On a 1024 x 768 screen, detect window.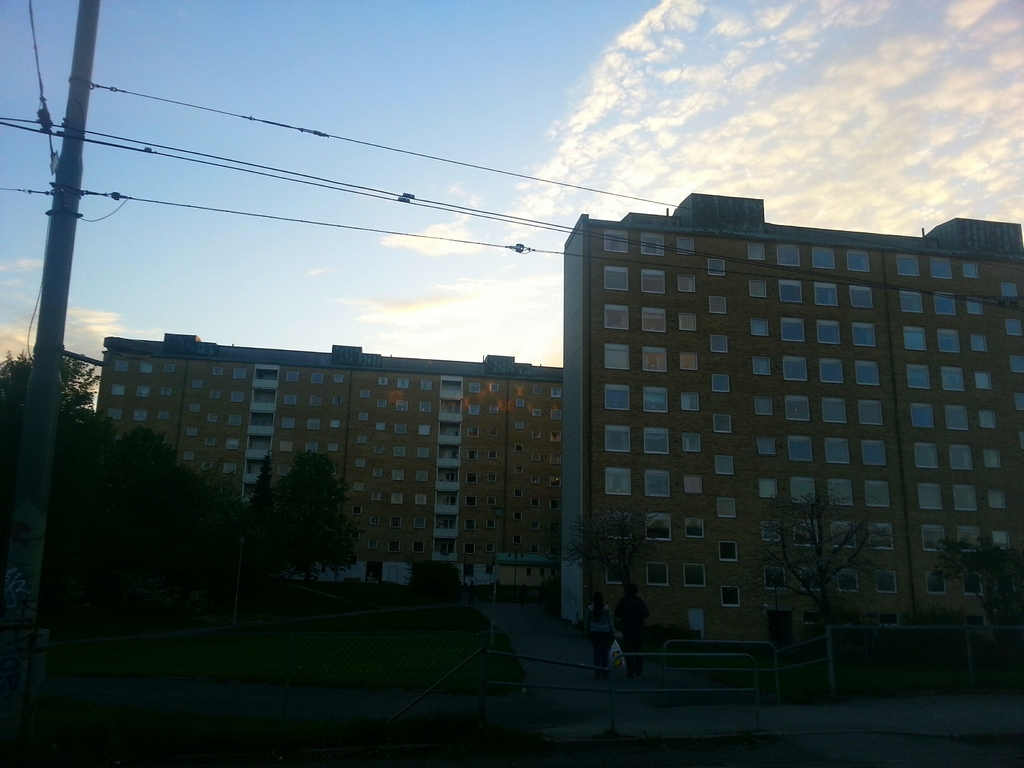
{"x1": 848, "y1": 250, "x2": 869, "y2": 271}.
